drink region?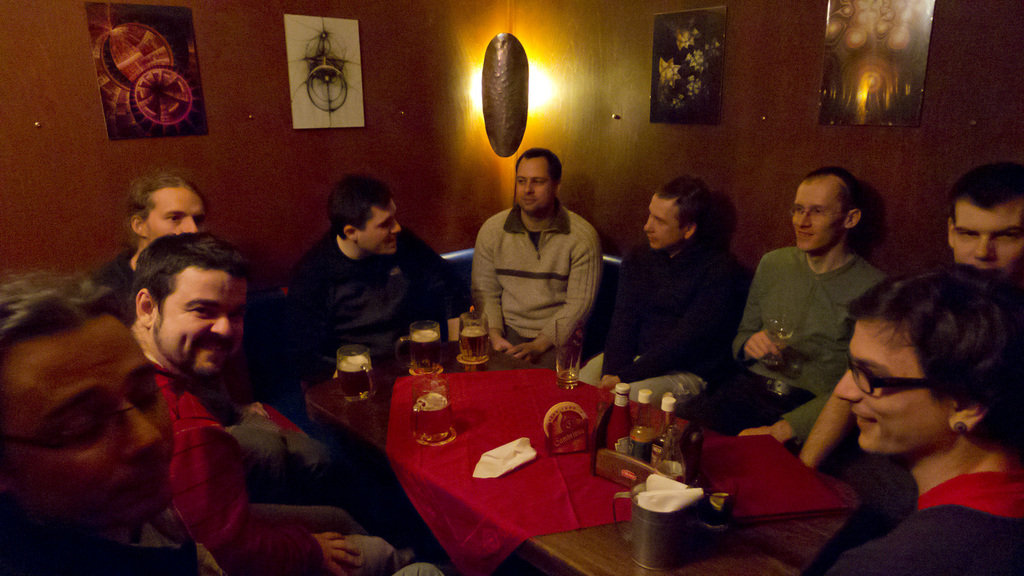
413, 332, 446, 377
